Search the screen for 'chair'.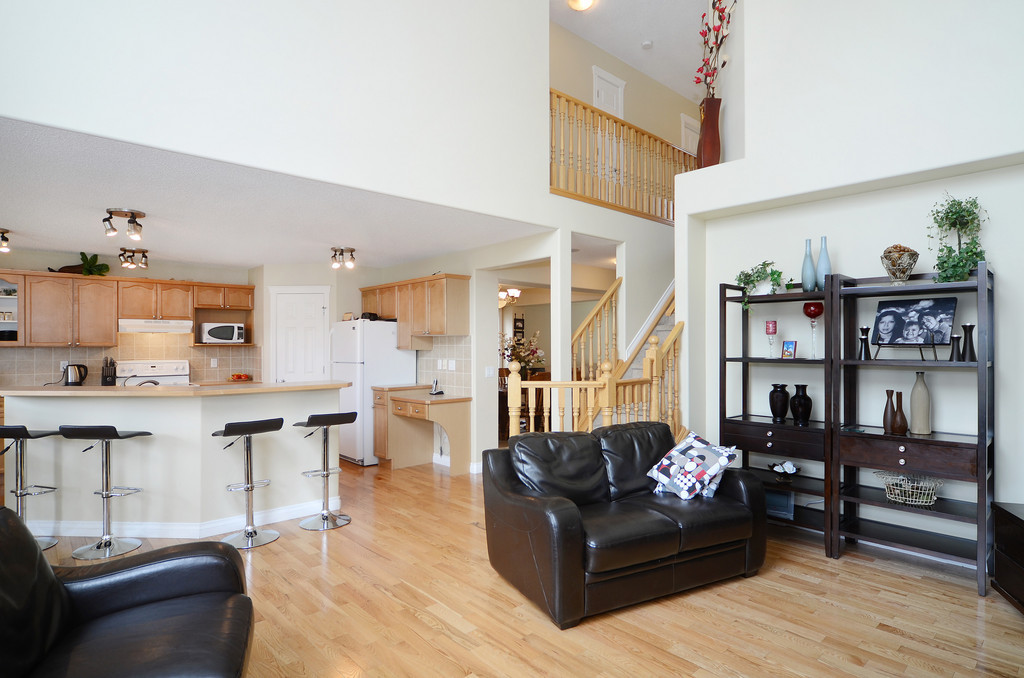
Found at left=0, top=421, right=63, bottom=553.
